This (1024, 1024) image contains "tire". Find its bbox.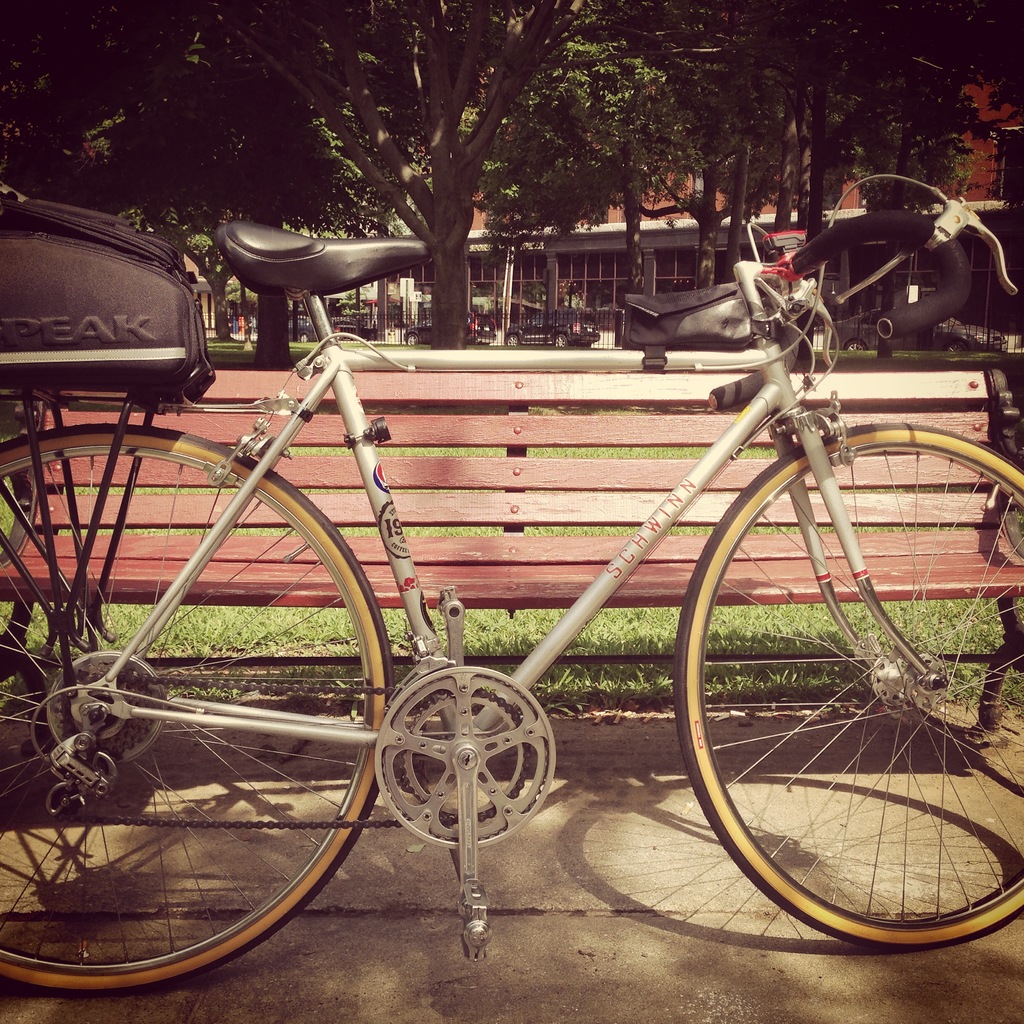
box(553, 330, 570, 349).
